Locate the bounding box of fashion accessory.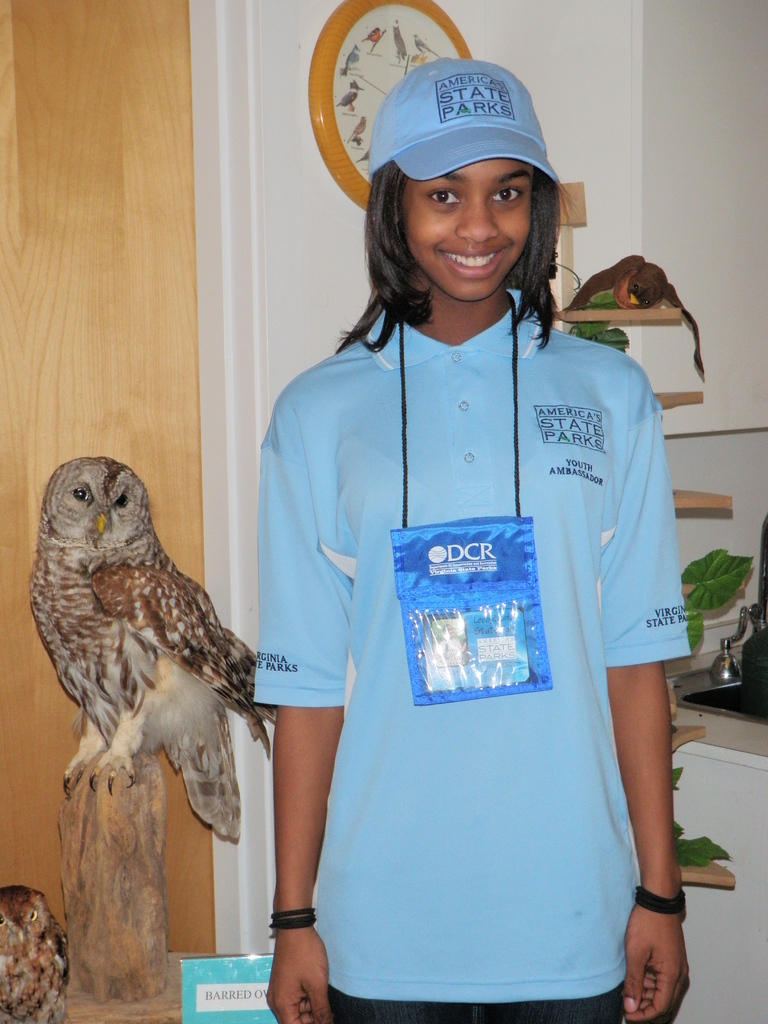
Bounding box: (266, 908, 319, 929).
